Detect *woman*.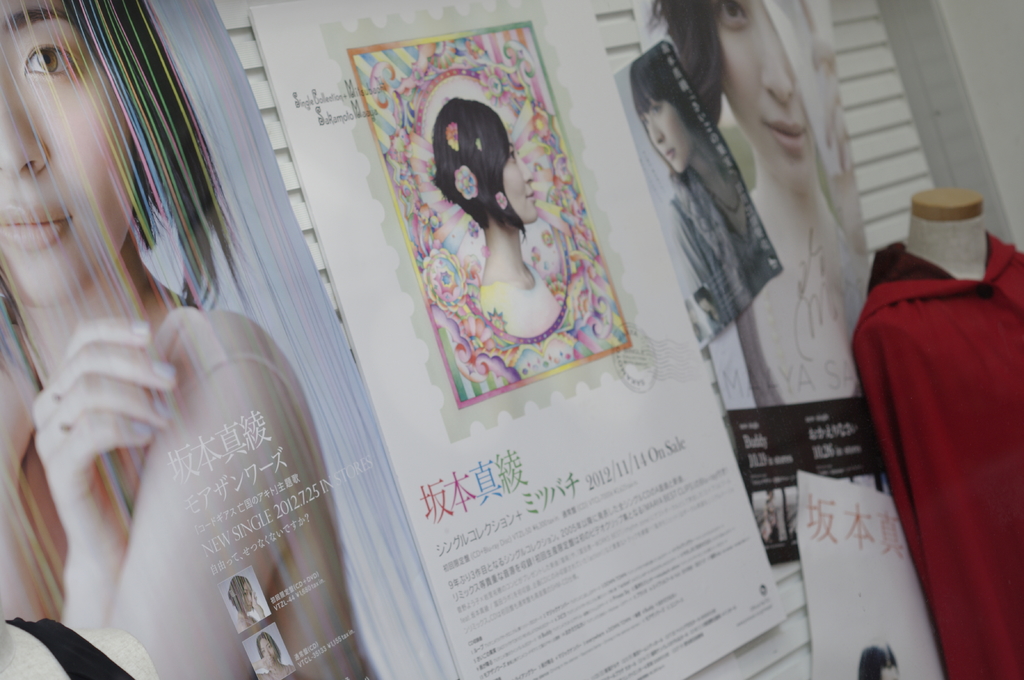
Detected at pyautogui.locateOnScreen(429, 101, 565, 341).
